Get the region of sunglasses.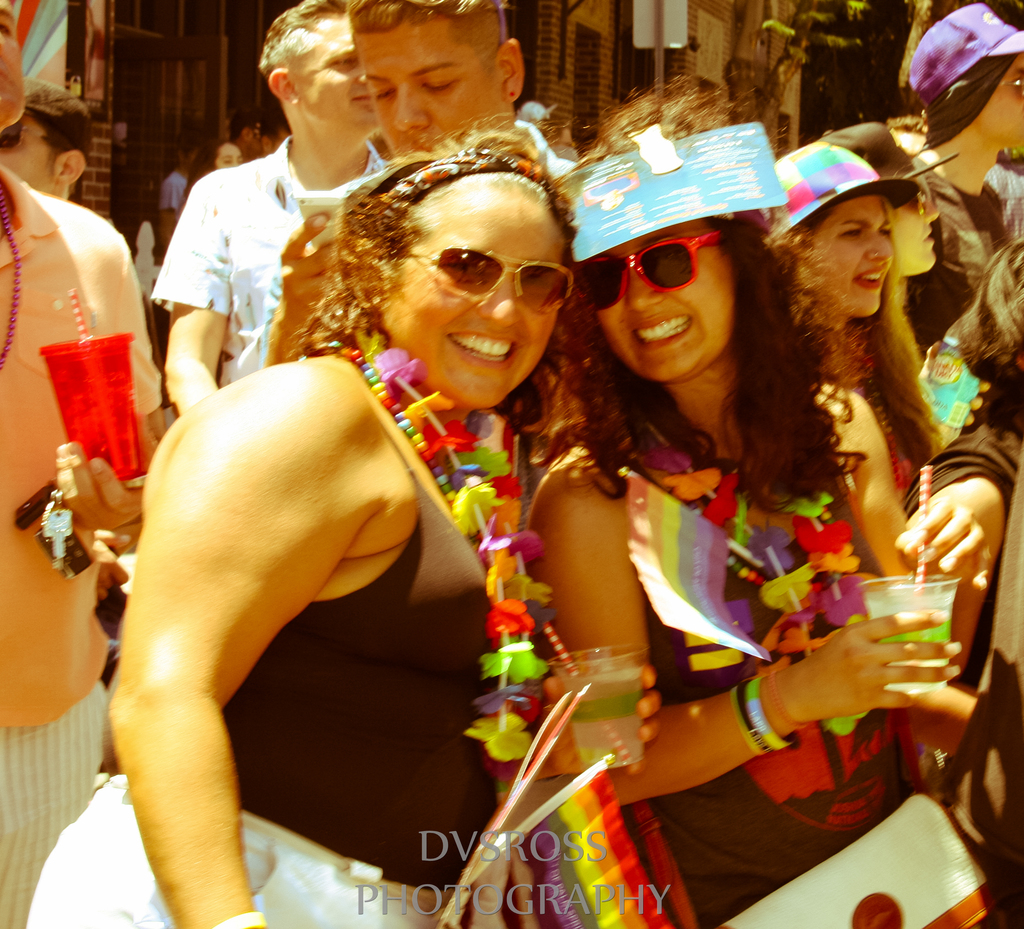
x1=986, y1=71, x2=1022, y2=93.
